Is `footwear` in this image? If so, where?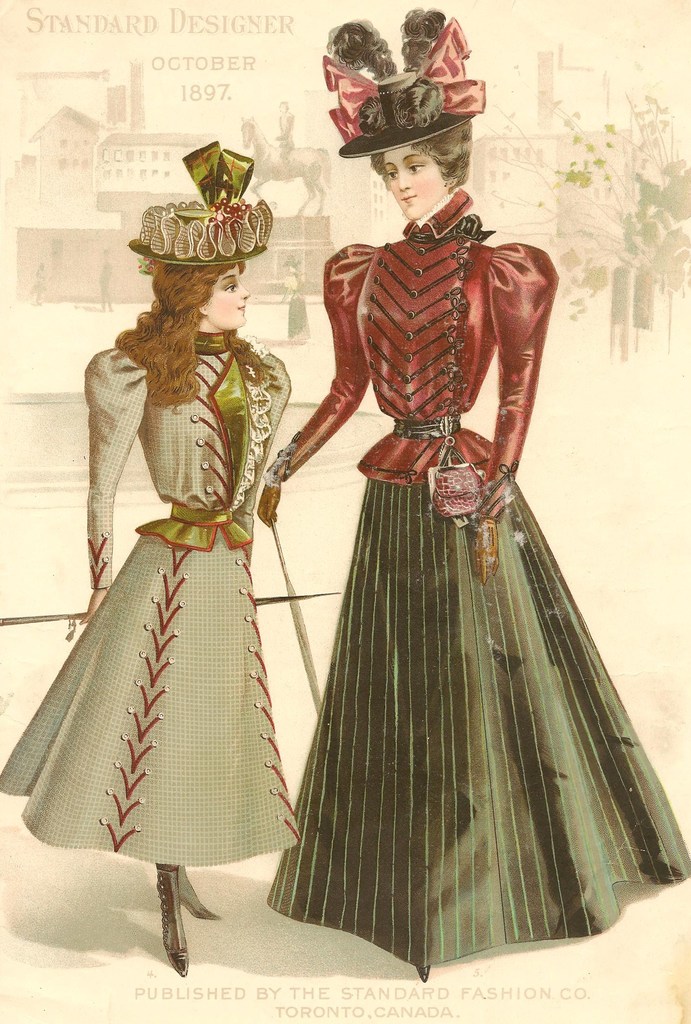
Yes, at 155/868/186/980.
